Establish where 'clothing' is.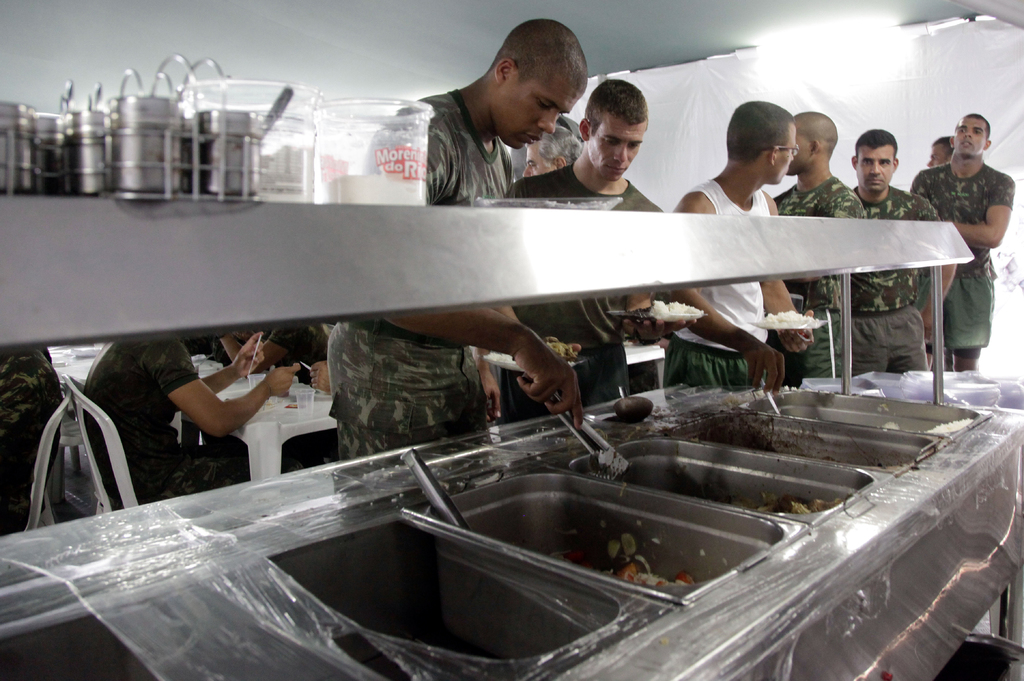
Established at region(772, 177, 868, 388).
